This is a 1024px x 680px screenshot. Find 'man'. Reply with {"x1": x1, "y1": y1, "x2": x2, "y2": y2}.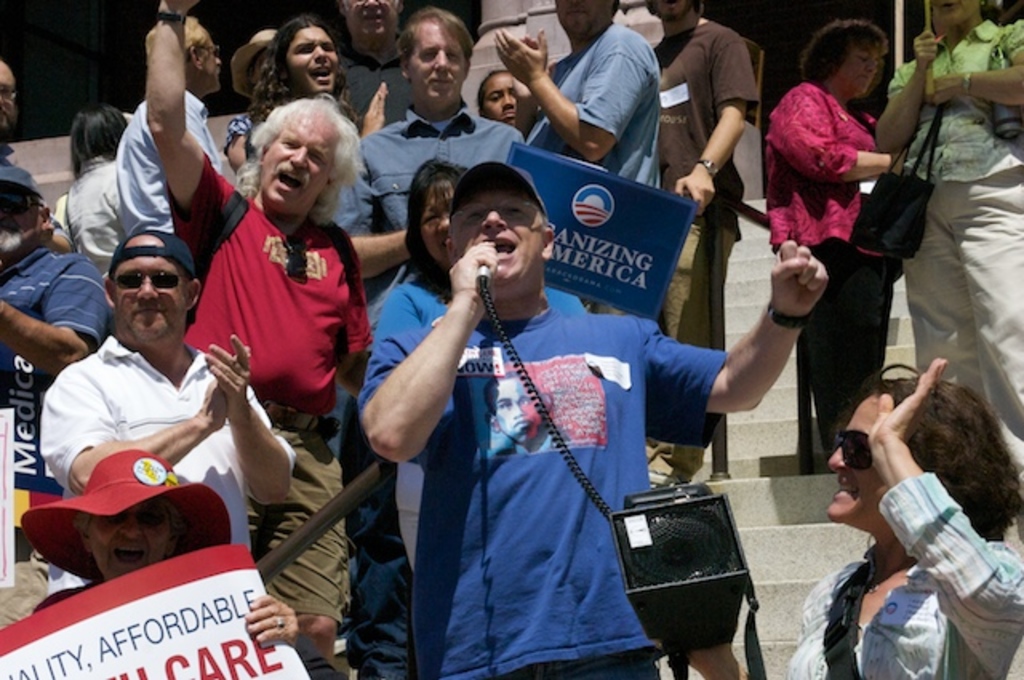
{"x1": 29, "y1": 205, "x2": 282, "y2": 598}.
